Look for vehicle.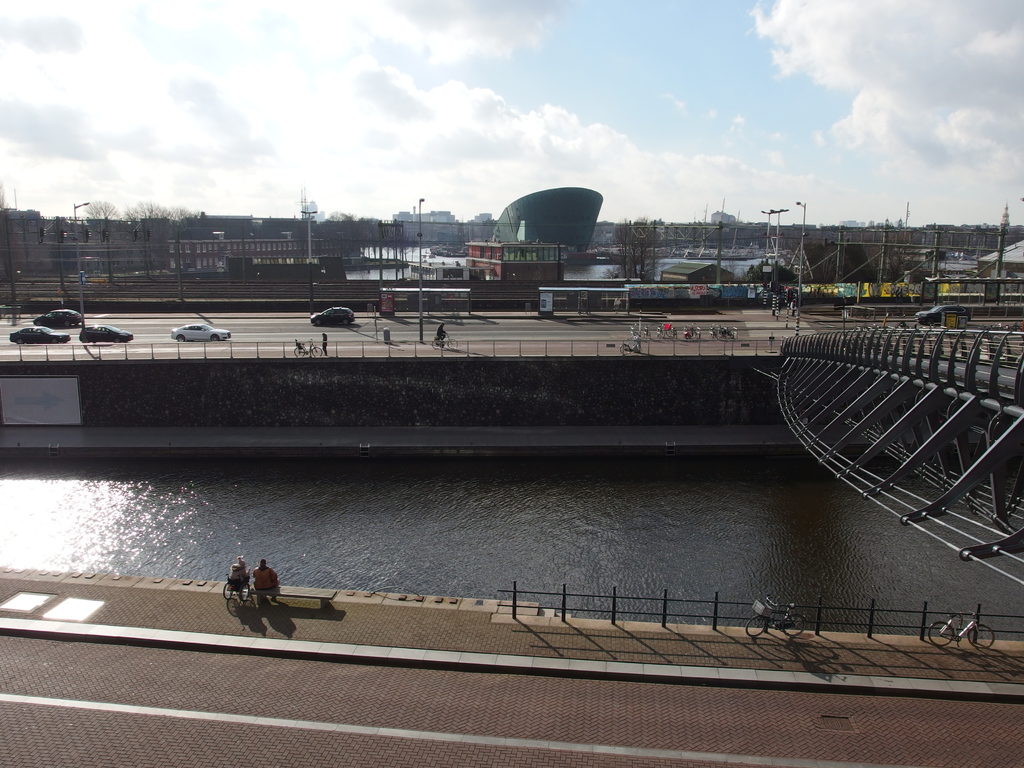
Found: detection(708, 321, 740, 344).
